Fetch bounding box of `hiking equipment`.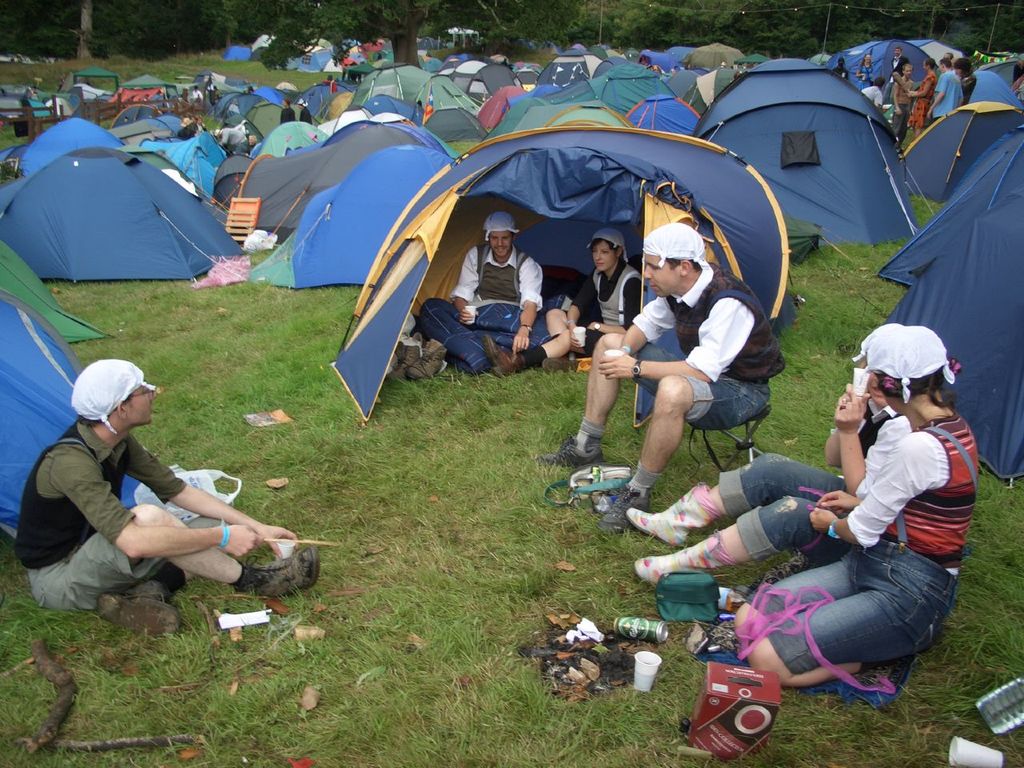
Bbox: left=878, top=118, right=1023, bottom=290.
